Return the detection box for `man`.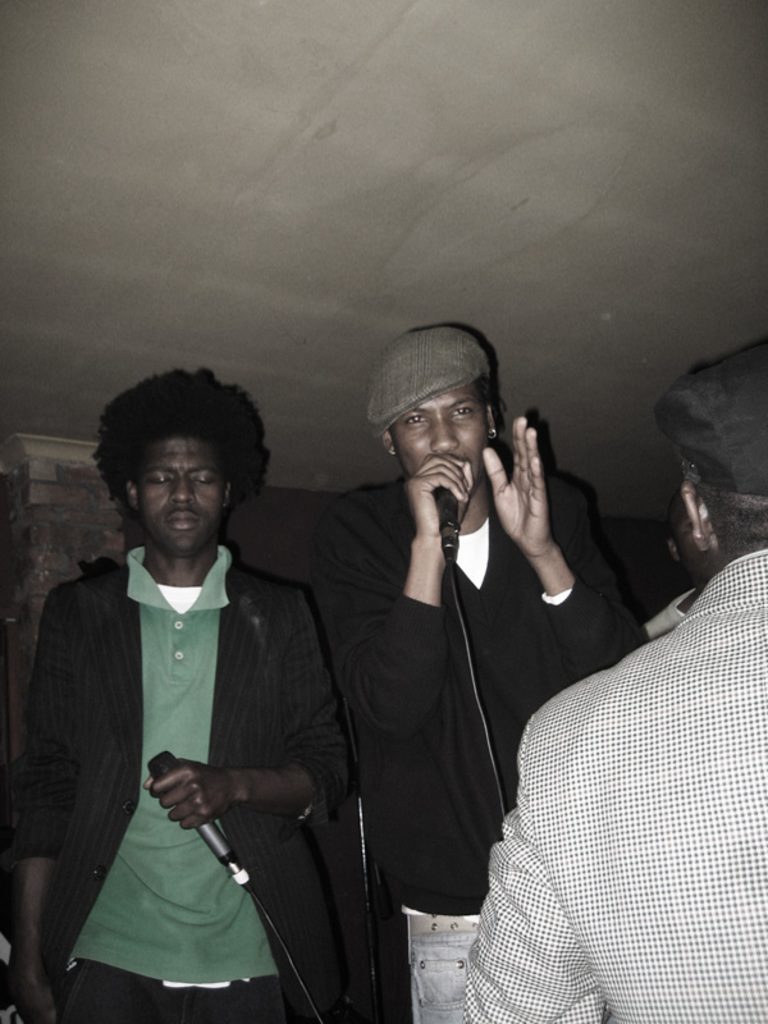
rect(296, 323, 657, 1023).
